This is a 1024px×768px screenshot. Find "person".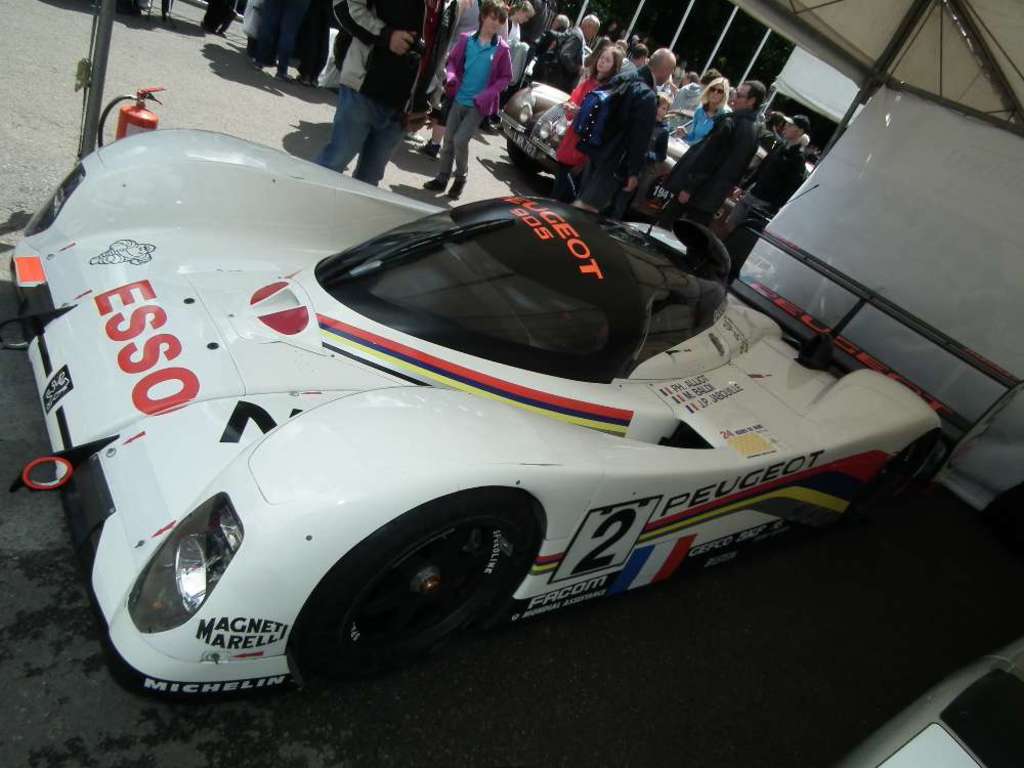
Bounding box: region(564, 44, 681, 213).
